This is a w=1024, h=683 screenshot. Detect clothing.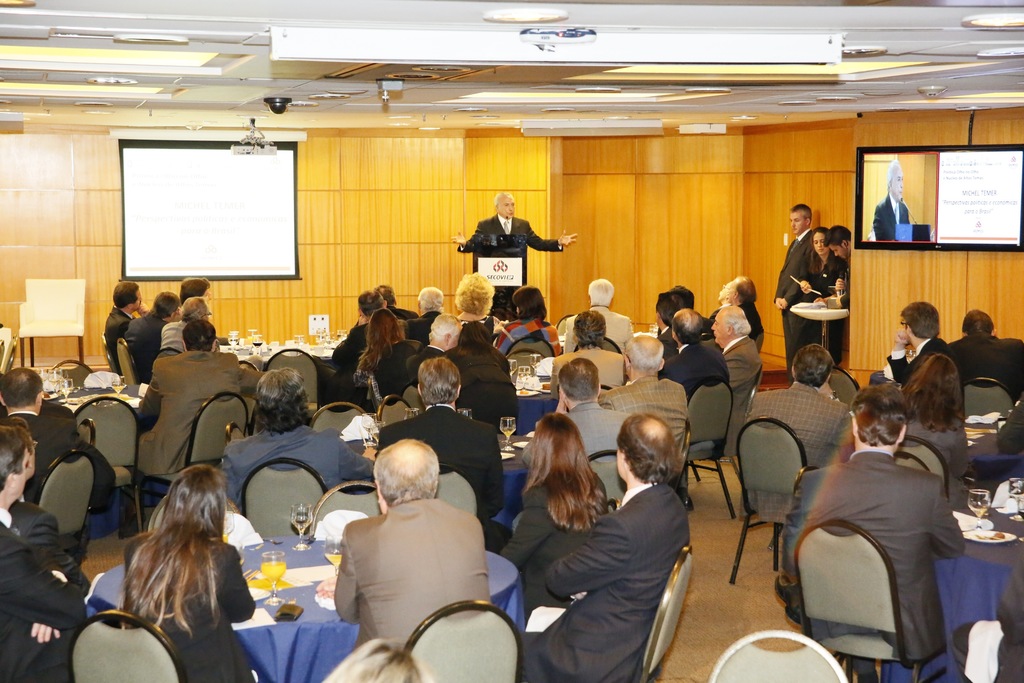
386:335:440:410.
